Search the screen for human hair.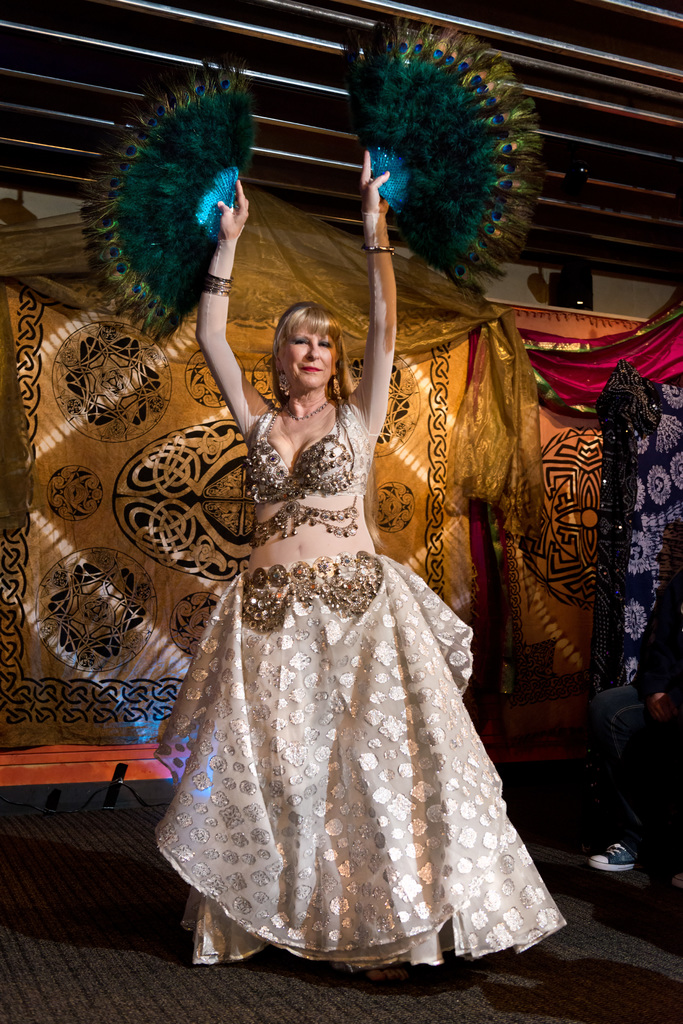
Found at x1=264, y1=291, x2=348, y2=399.
